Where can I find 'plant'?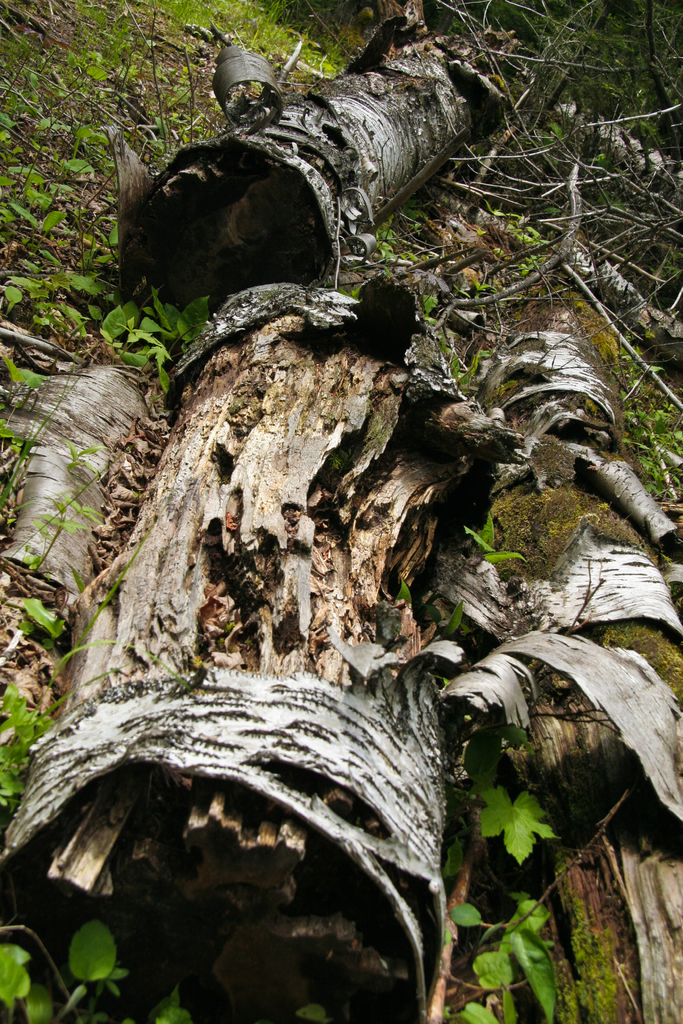
You can find it at 235/0/338/106.
